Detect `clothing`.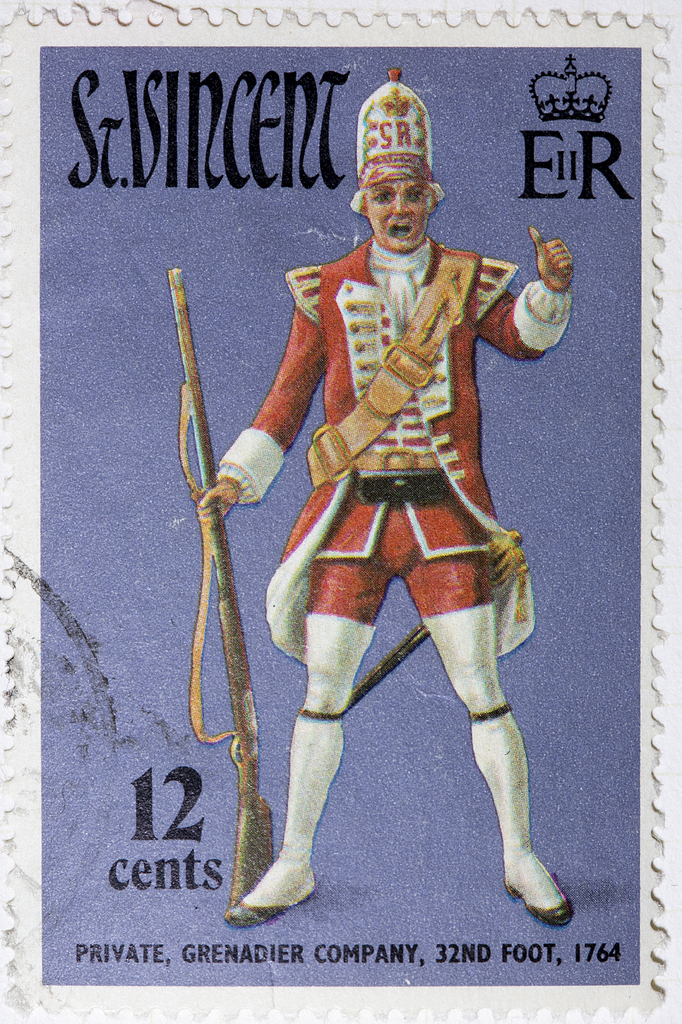
Detected at [left=216, top=232, right=572, bottom=676].
